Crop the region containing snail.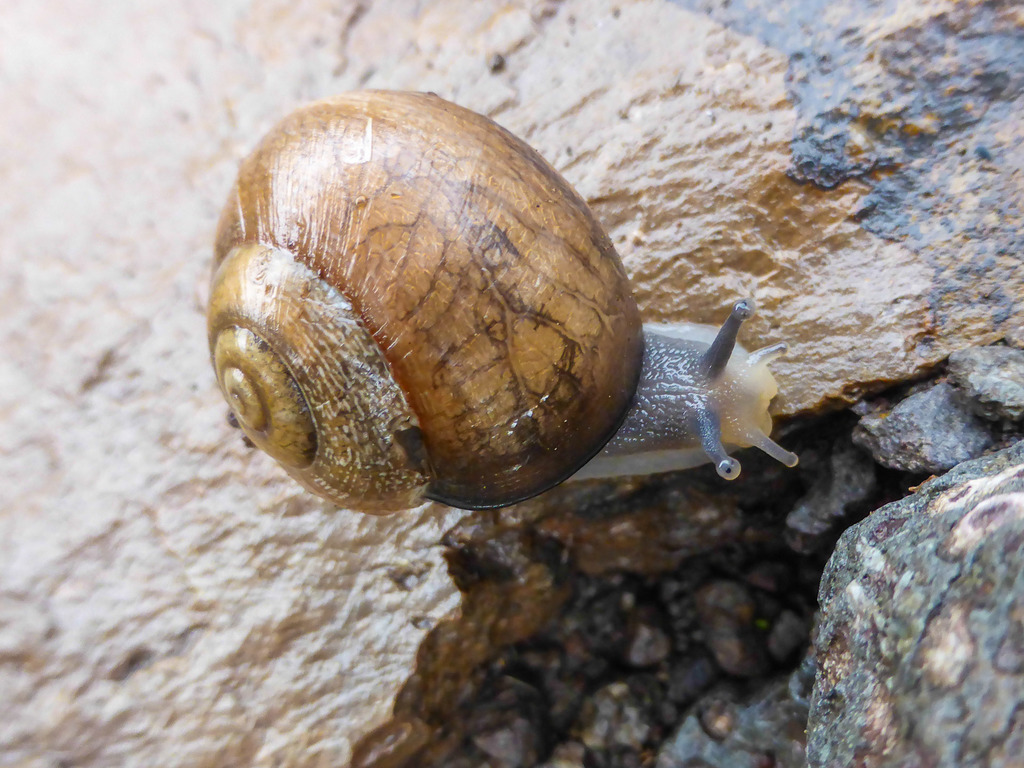
Crop region: box=[196, 84, 801, 520].
